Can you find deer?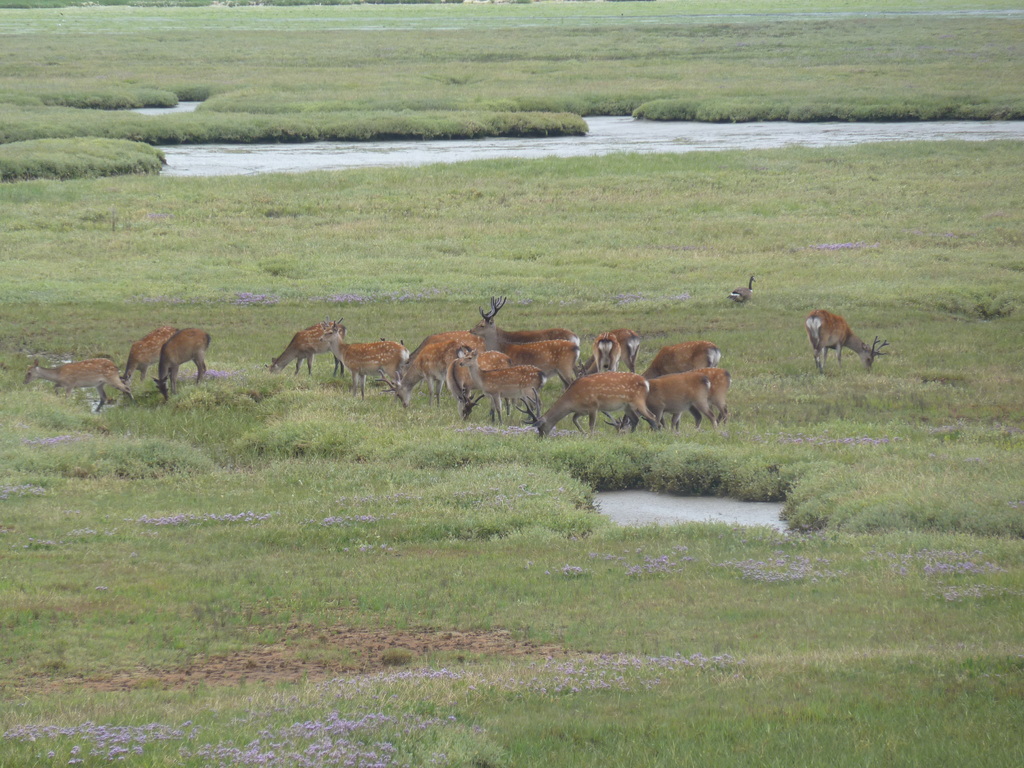
Yes, bounding box: [156, 330, 211, 401].
